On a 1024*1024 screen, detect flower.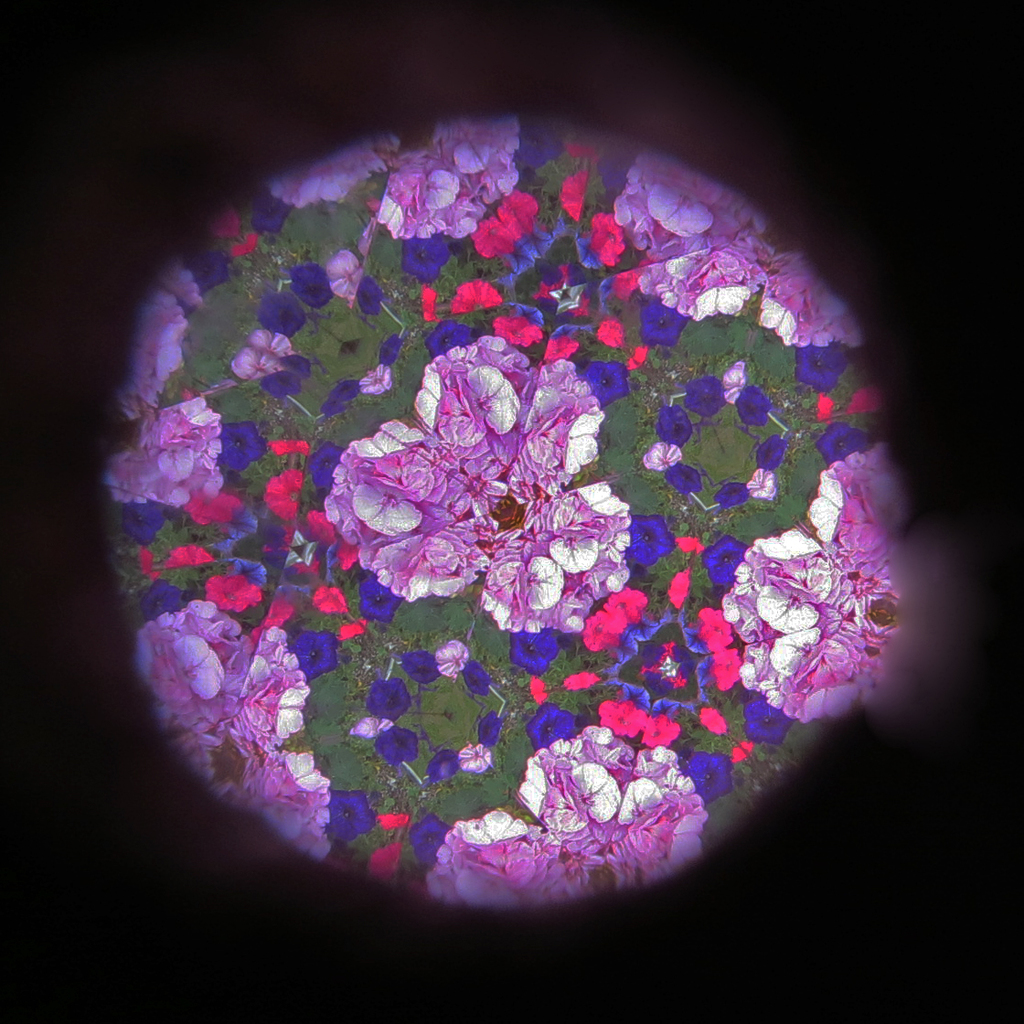
401:653:437:683.
